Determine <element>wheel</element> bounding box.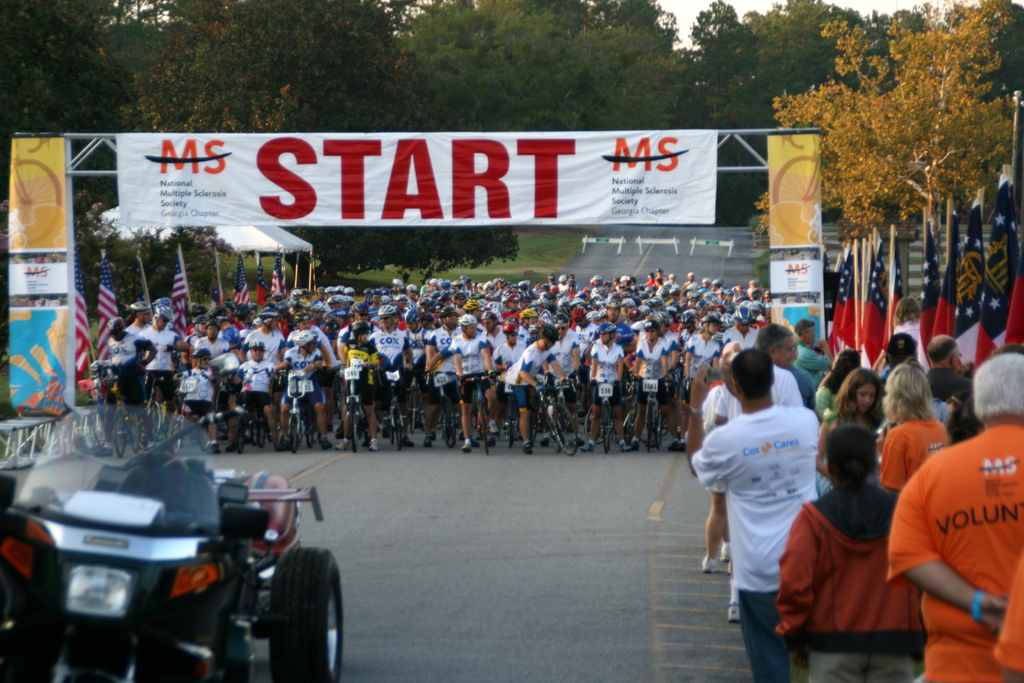
Determined: select_region(170, 417, 187, 454).
